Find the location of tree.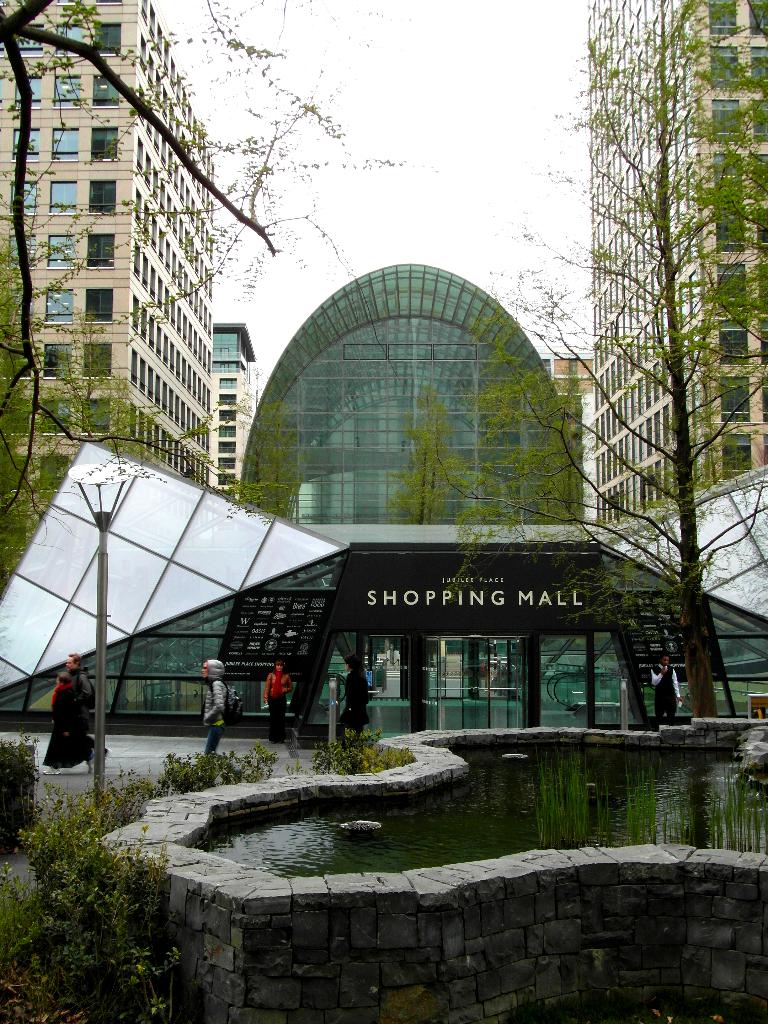
Location: <box>380,387,471,525</box>.
